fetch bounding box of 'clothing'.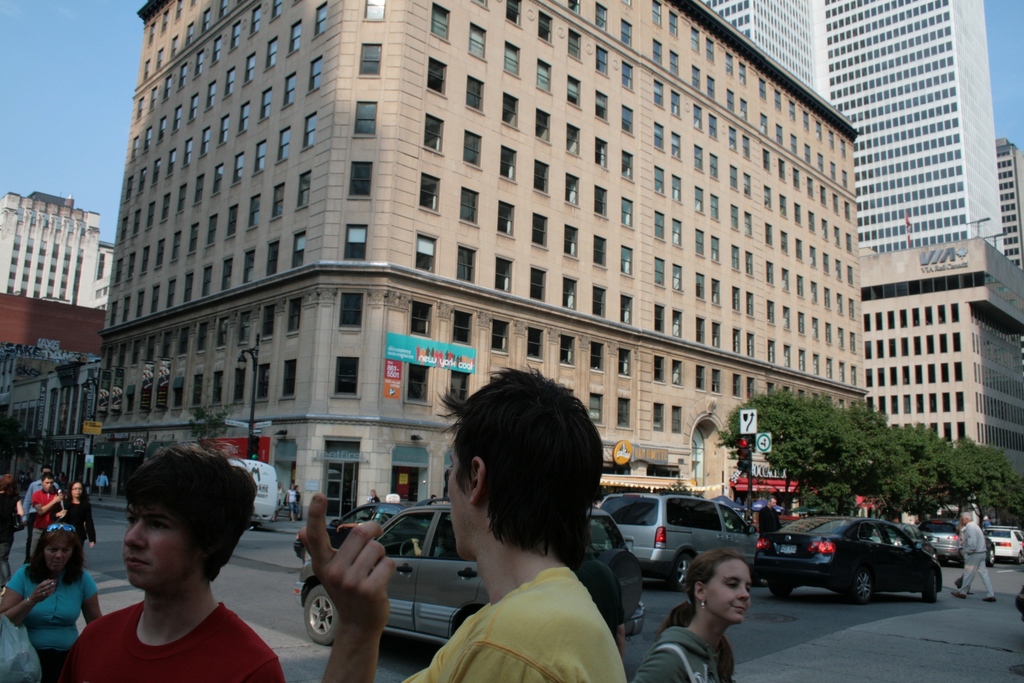
Bbox: (x1=444, y1=552, x2=634, y2=680).
